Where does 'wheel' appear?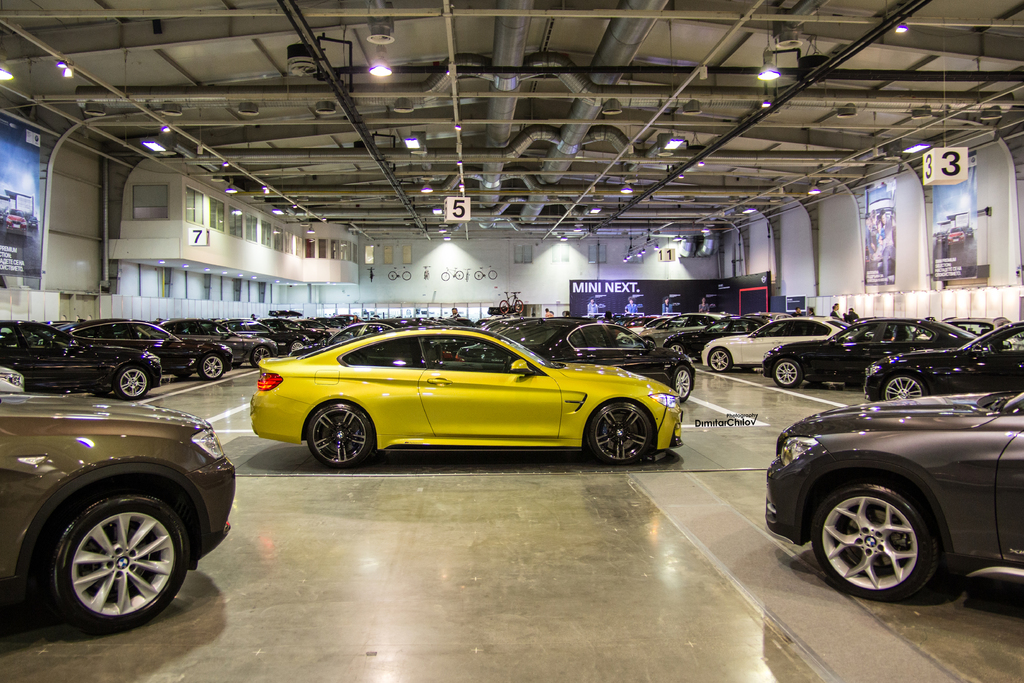
Appears at [308,398,381,473].
